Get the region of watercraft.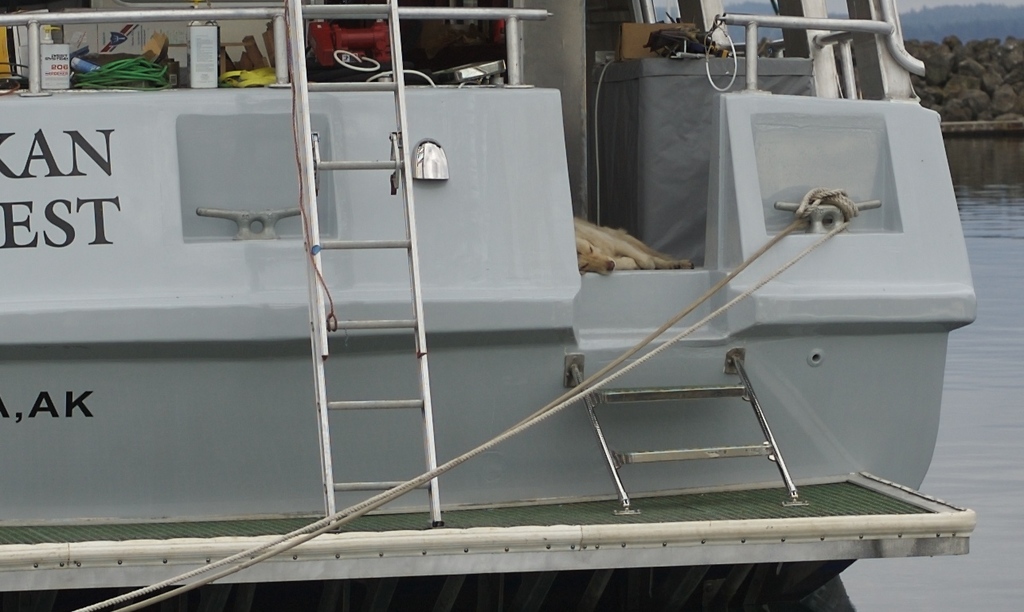
crop(0, 0, 976, 611).
